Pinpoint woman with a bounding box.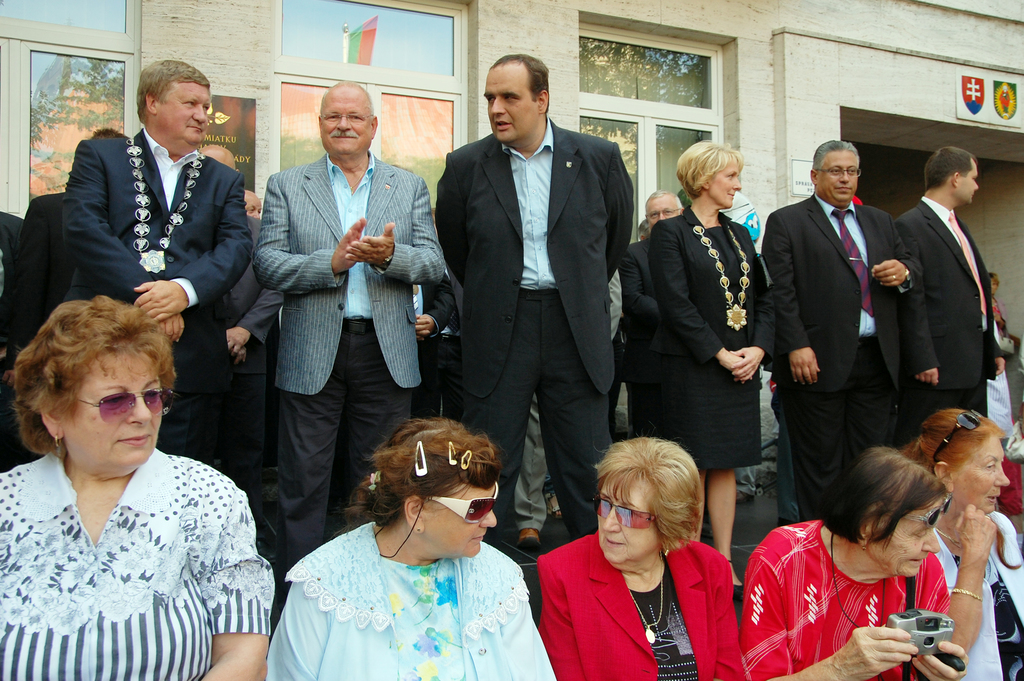
[893, 407, 1023, 680].
